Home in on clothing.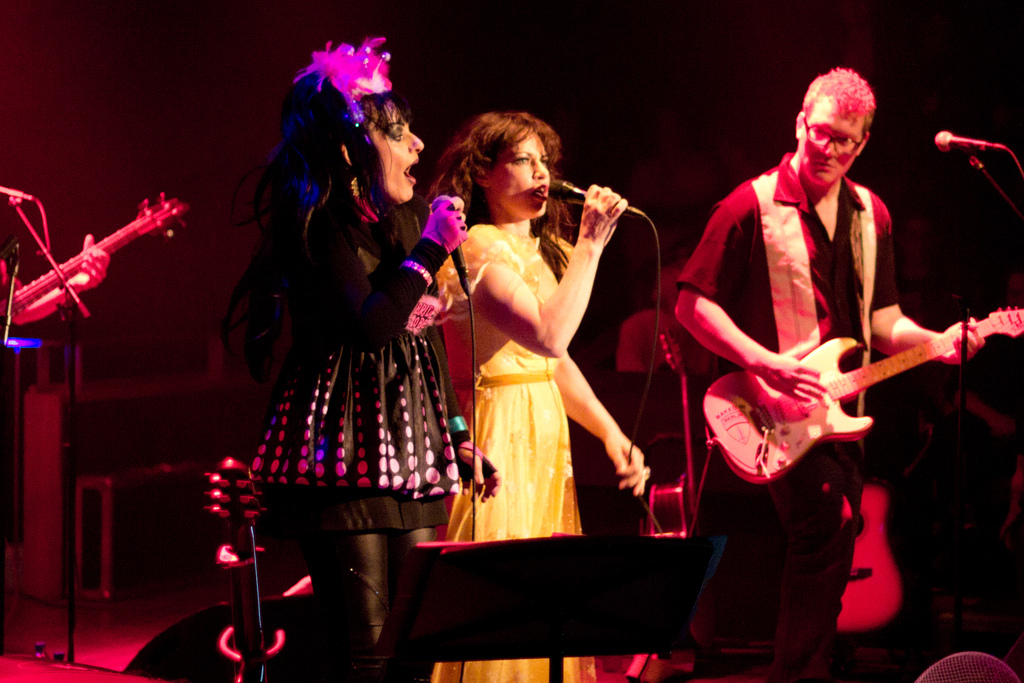
Homed in at <box>452,186,622,554</box>.
